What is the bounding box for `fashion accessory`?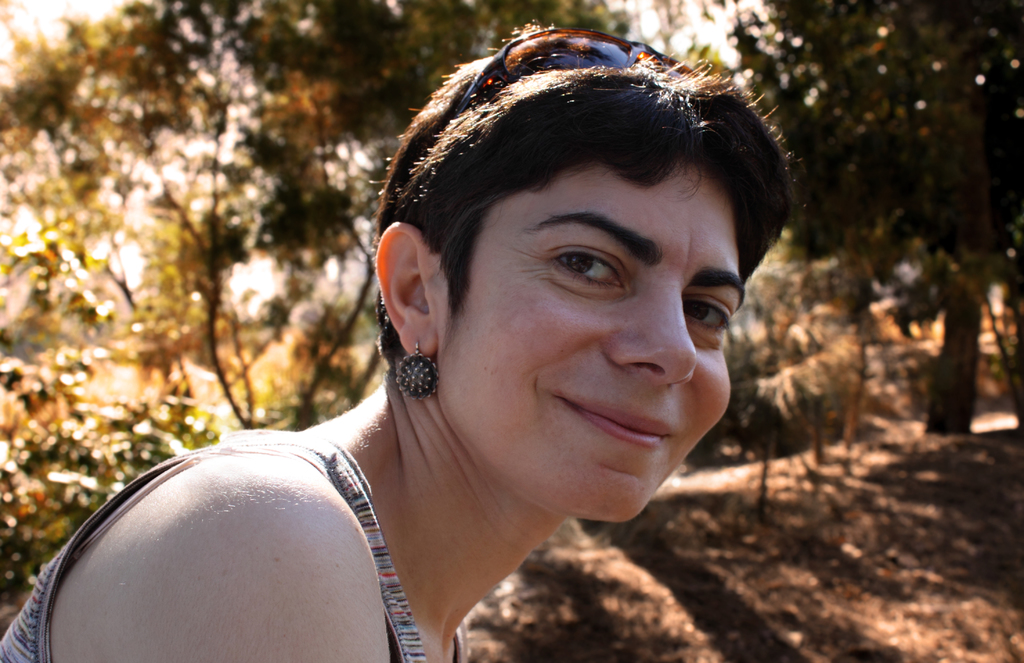
rect(460, 29, 694, 112).
